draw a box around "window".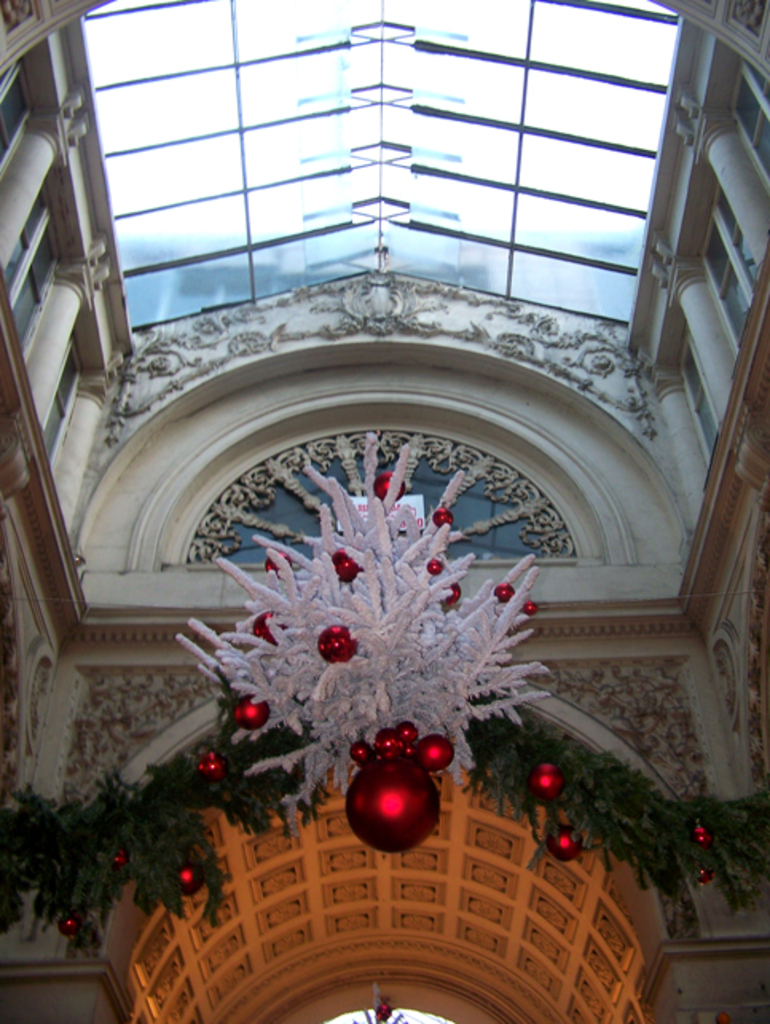
(left=22, top=329, right=75, bottom=483).
